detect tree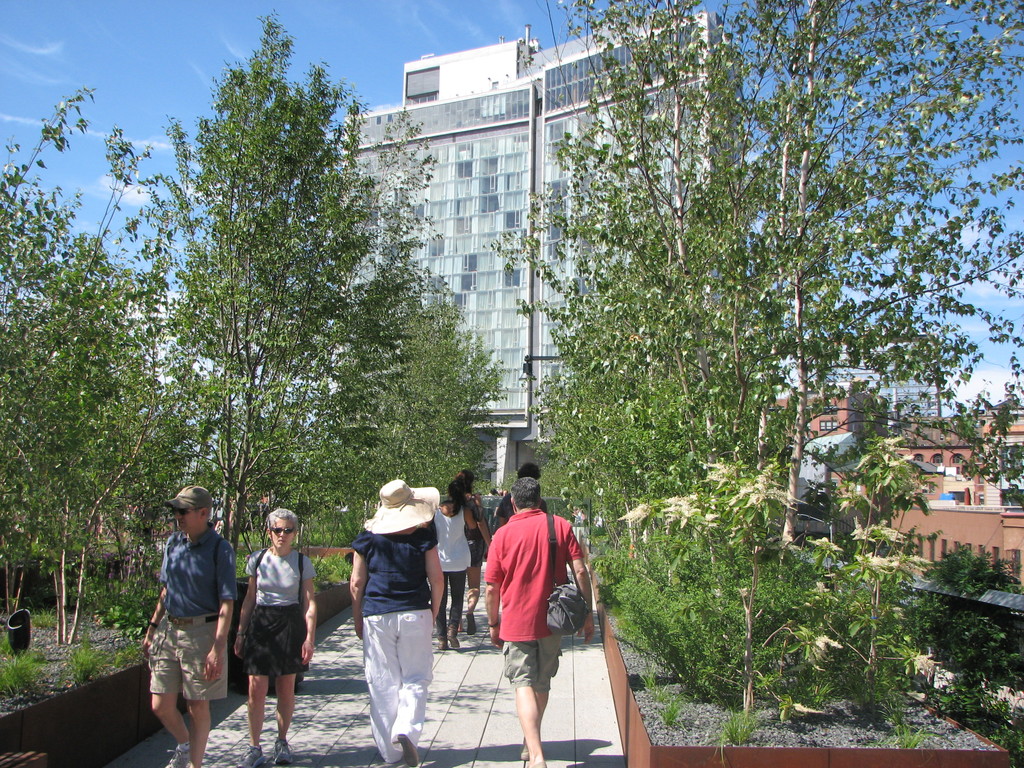
4,127,166,648
